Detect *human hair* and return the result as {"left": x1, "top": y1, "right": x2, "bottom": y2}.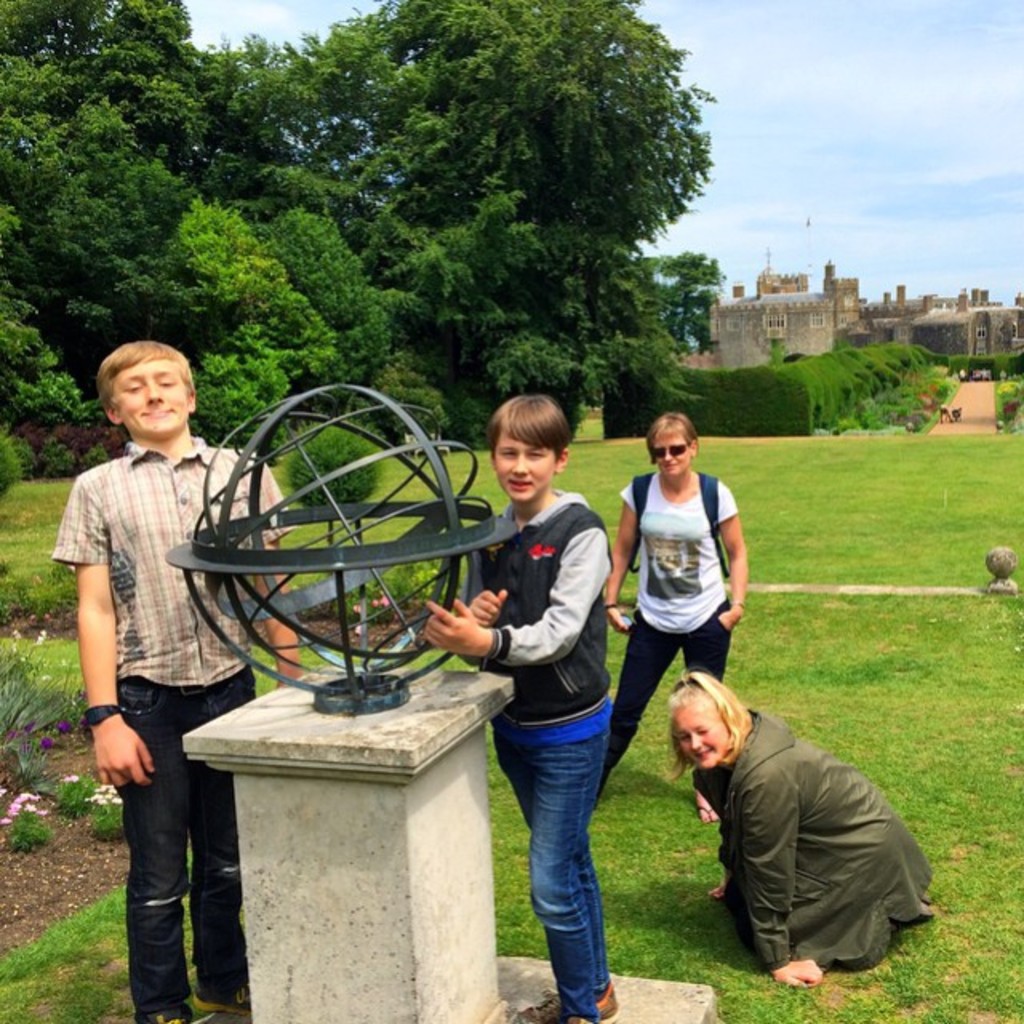
{"left": 482, "top": 392, "right": 573, "bottom": 450}.
